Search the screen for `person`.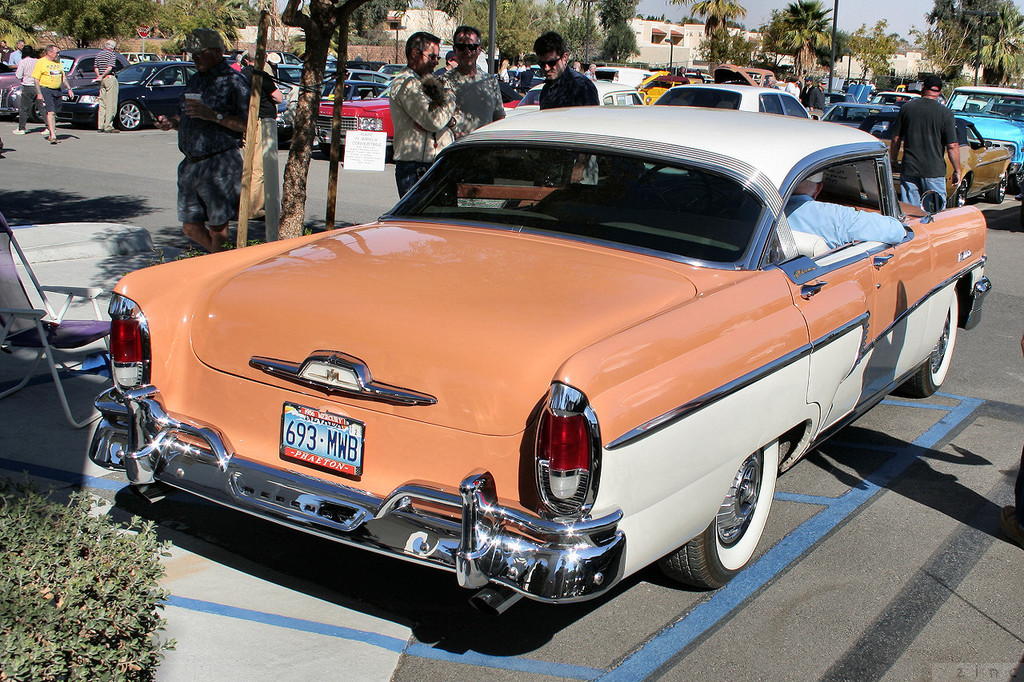
Found at {"left": 802, "top": 75, "right": 814, "bottom": 106}.
